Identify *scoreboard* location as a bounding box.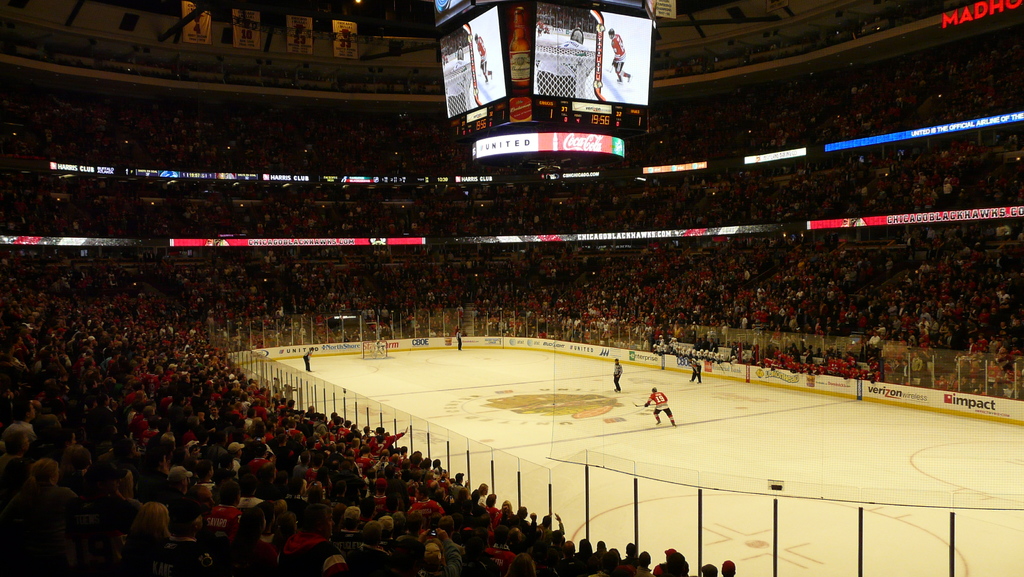
428:0:664:178.
